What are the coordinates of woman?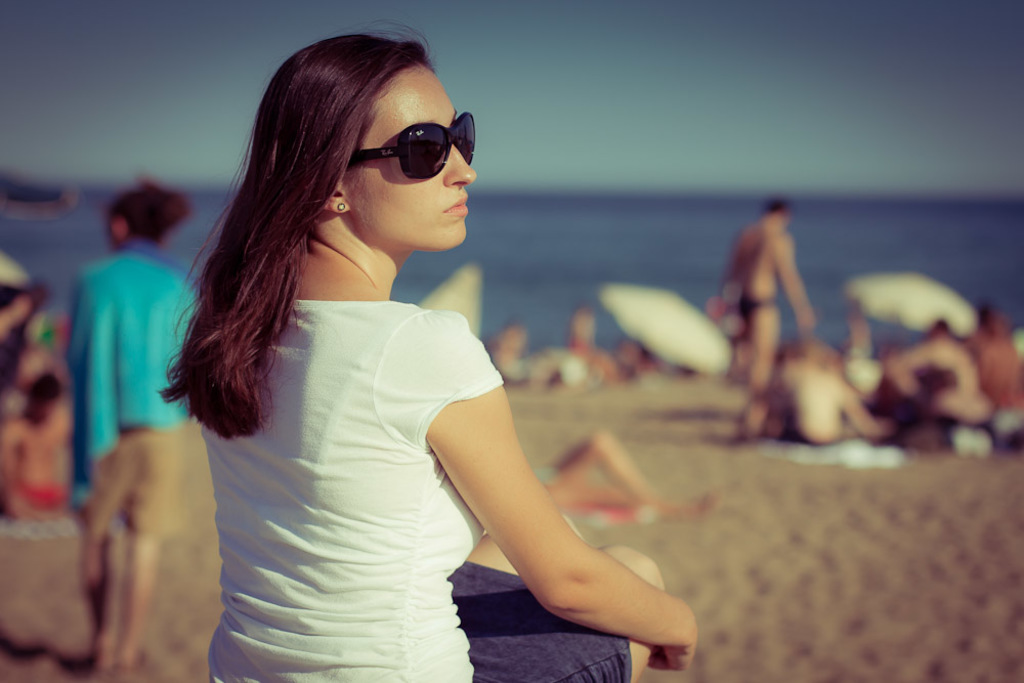
[x1=65, y1=176, x2=202, y2=672].
